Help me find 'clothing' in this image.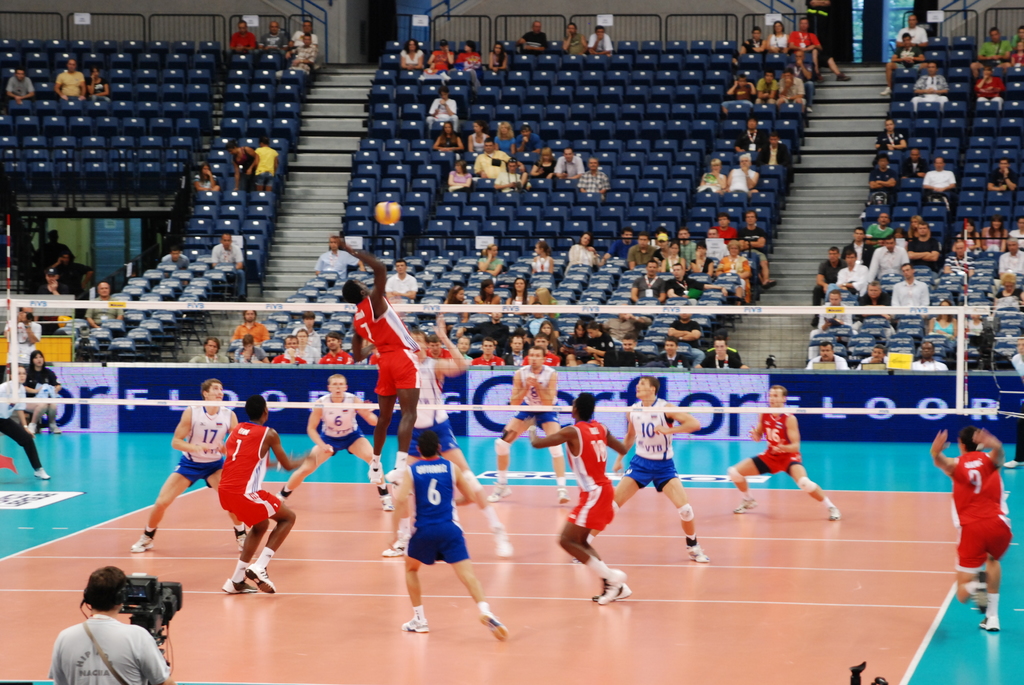
Found it: l=808, t=352, r=847, b=369.
